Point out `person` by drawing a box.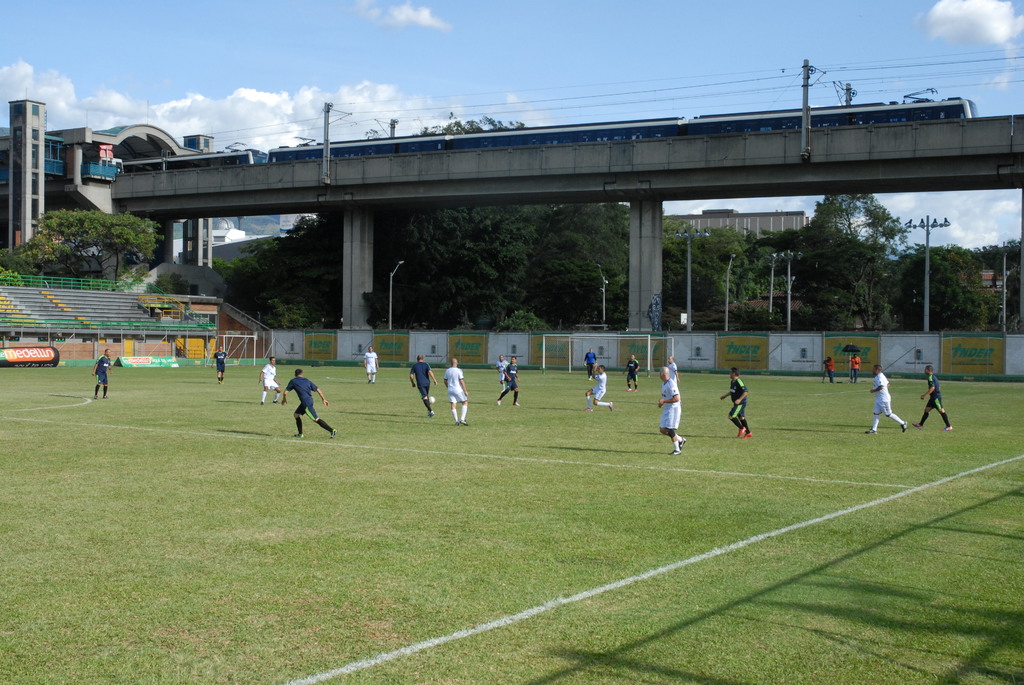
region(207, 346, 228, 380).
